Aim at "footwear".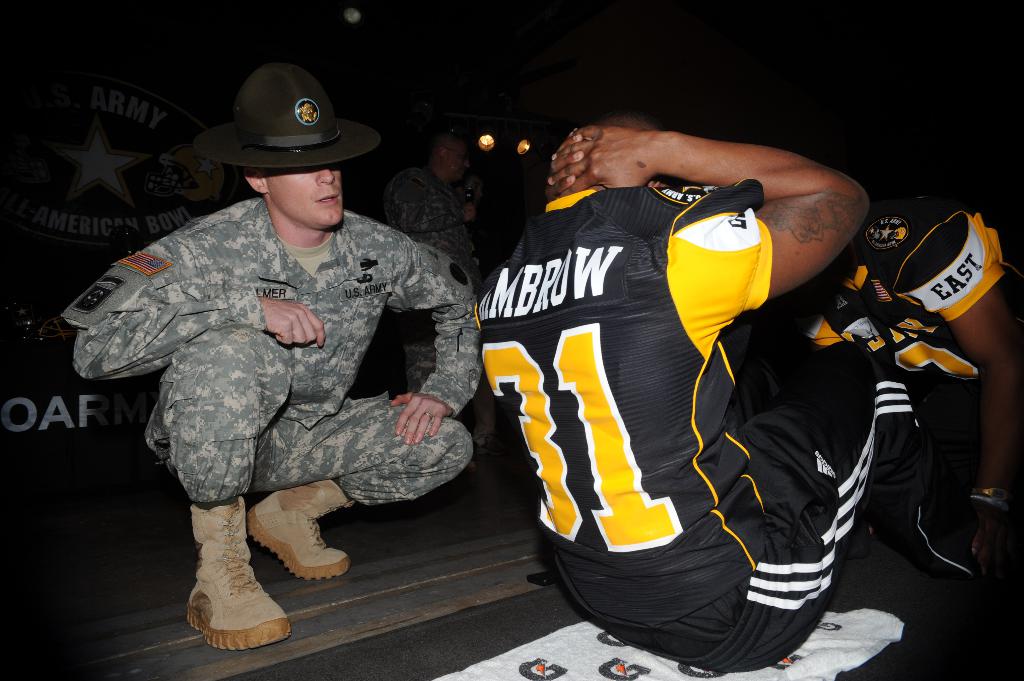
Aimed at 181:502:292:648.
